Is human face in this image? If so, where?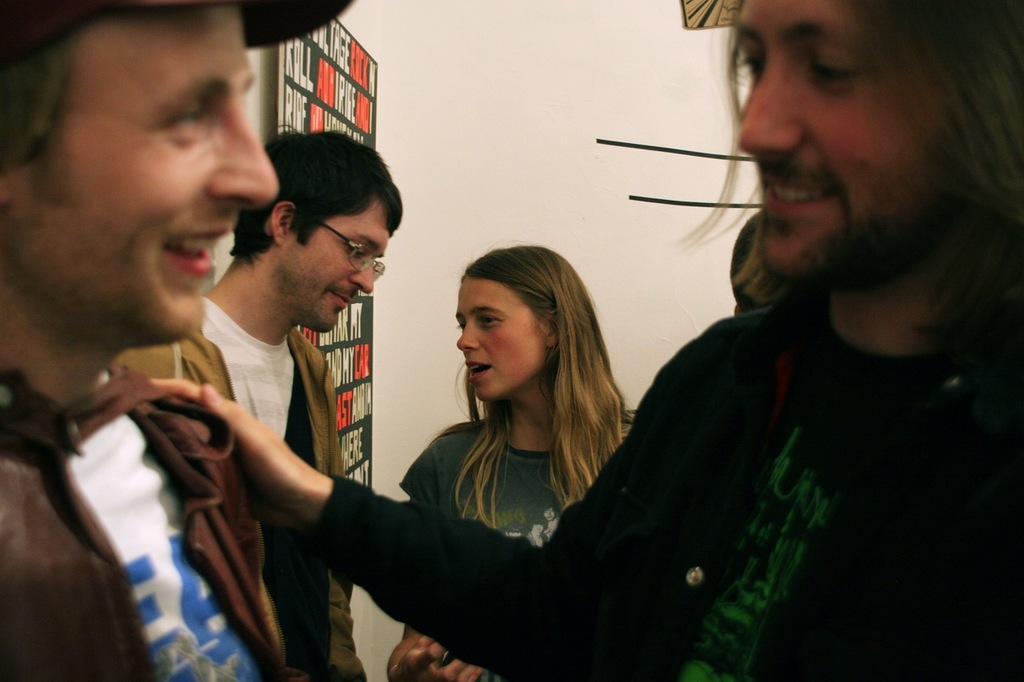
Yes, at {"left": 290, "top": 197, "right": 391, "bottom": 332}.
